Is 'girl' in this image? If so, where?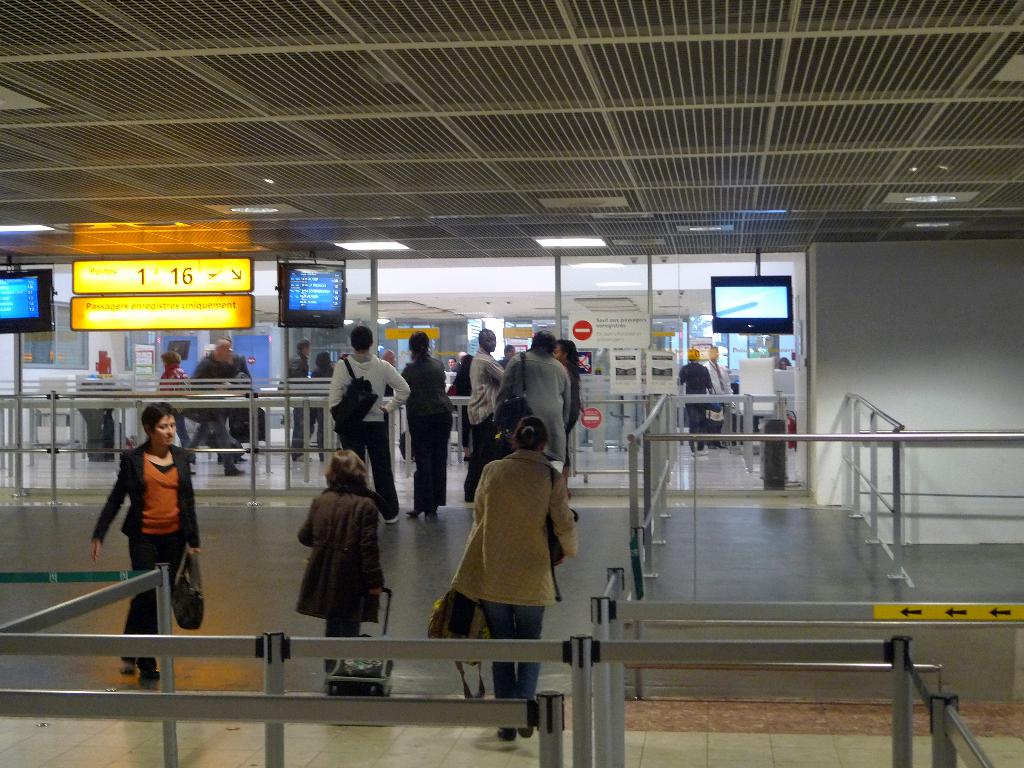
Yes, at bbox=[449, 412, 576, 739].
